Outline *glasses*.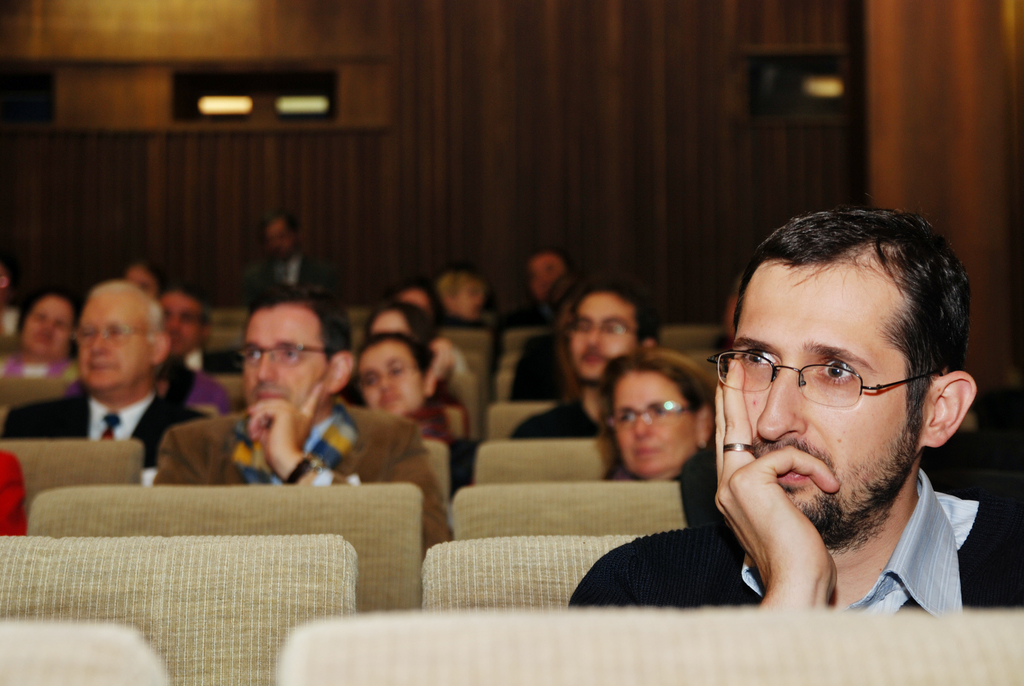
Outline: 711 350 941 407.
